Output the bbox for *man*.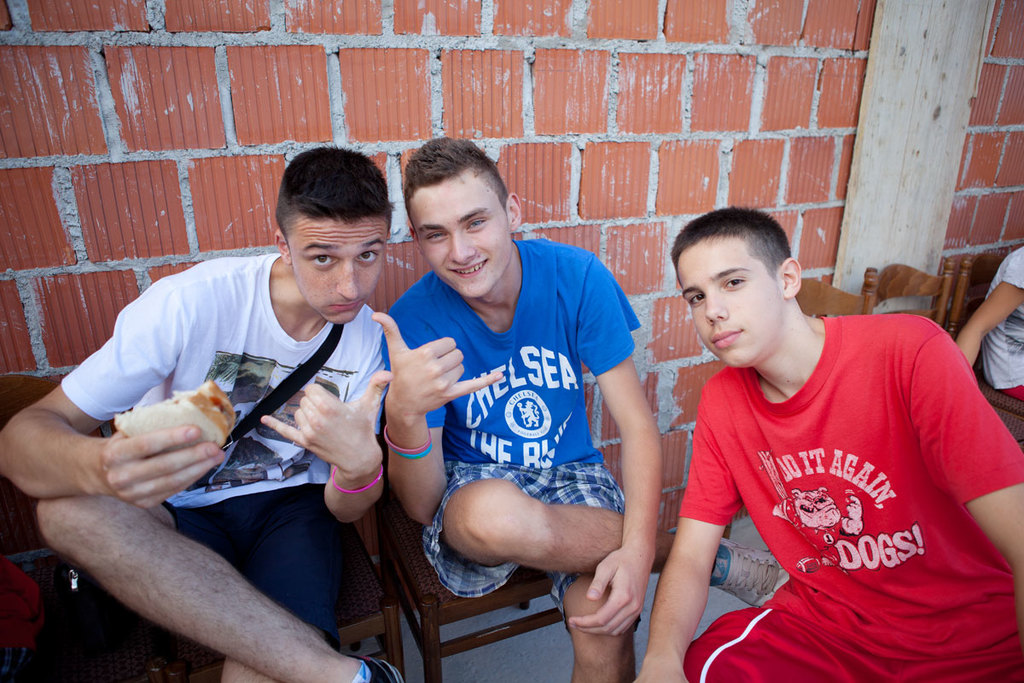
<bbox>49, 140, 456, 682</bbox>.
